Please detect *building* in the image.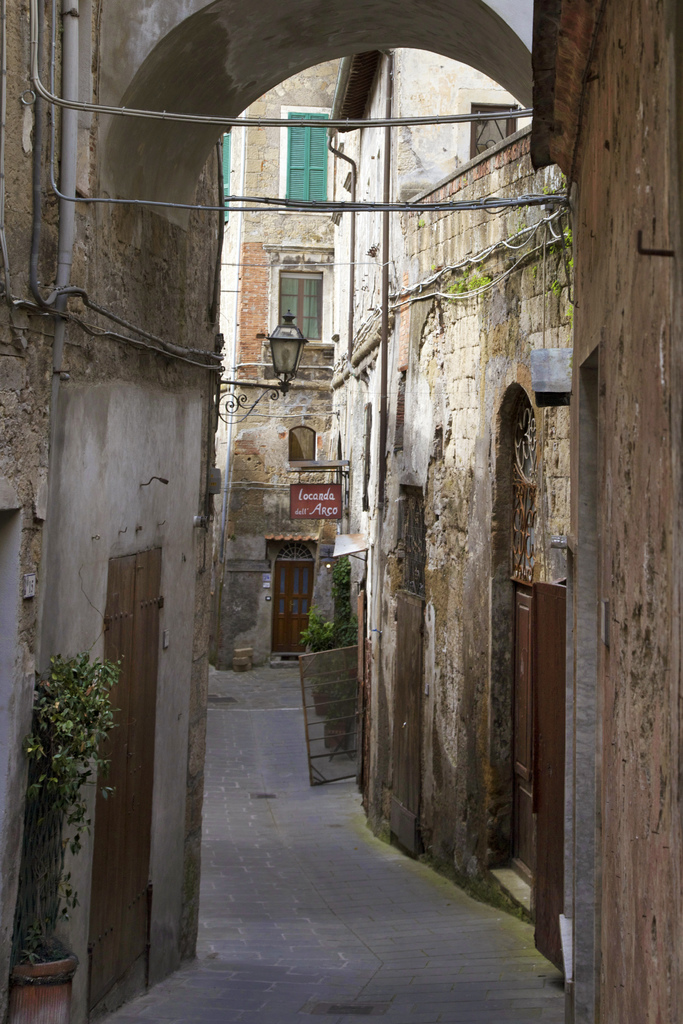
box(0, 0, 682, 1023).
